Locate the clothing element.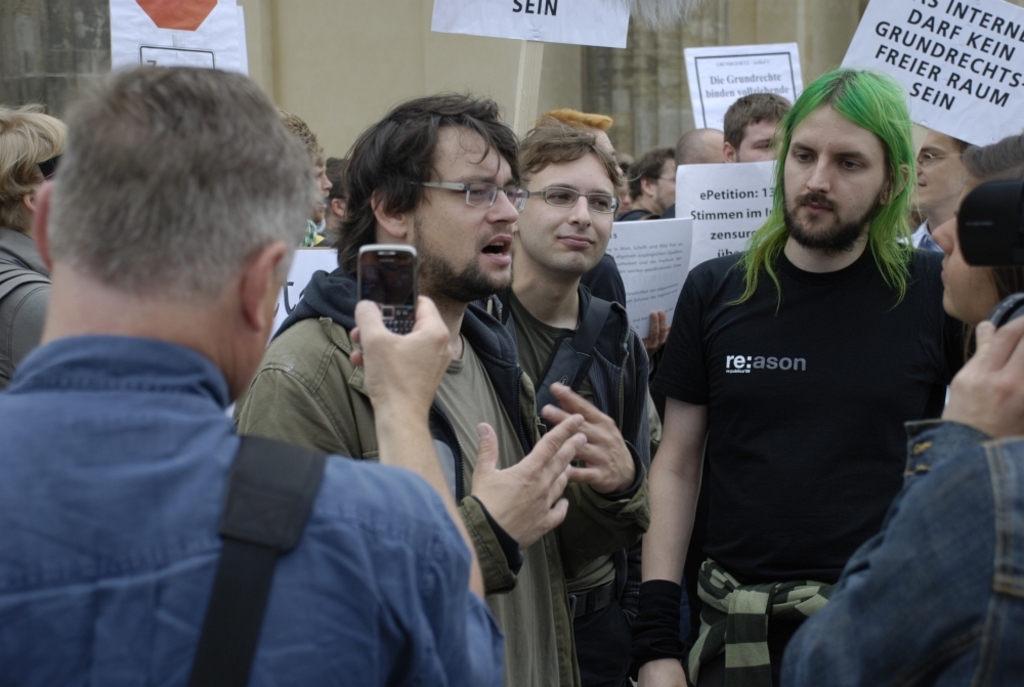
Element bbox: 234:255:585:686.
